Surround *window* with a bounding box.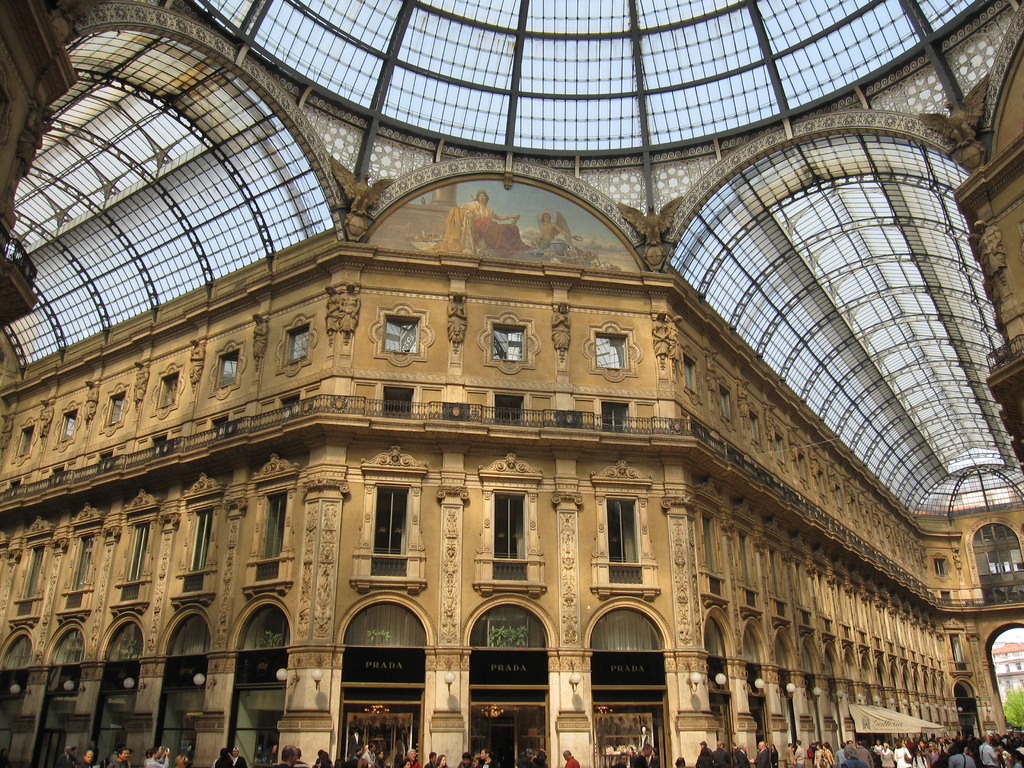
bbox(812, 460, 827, 504).
